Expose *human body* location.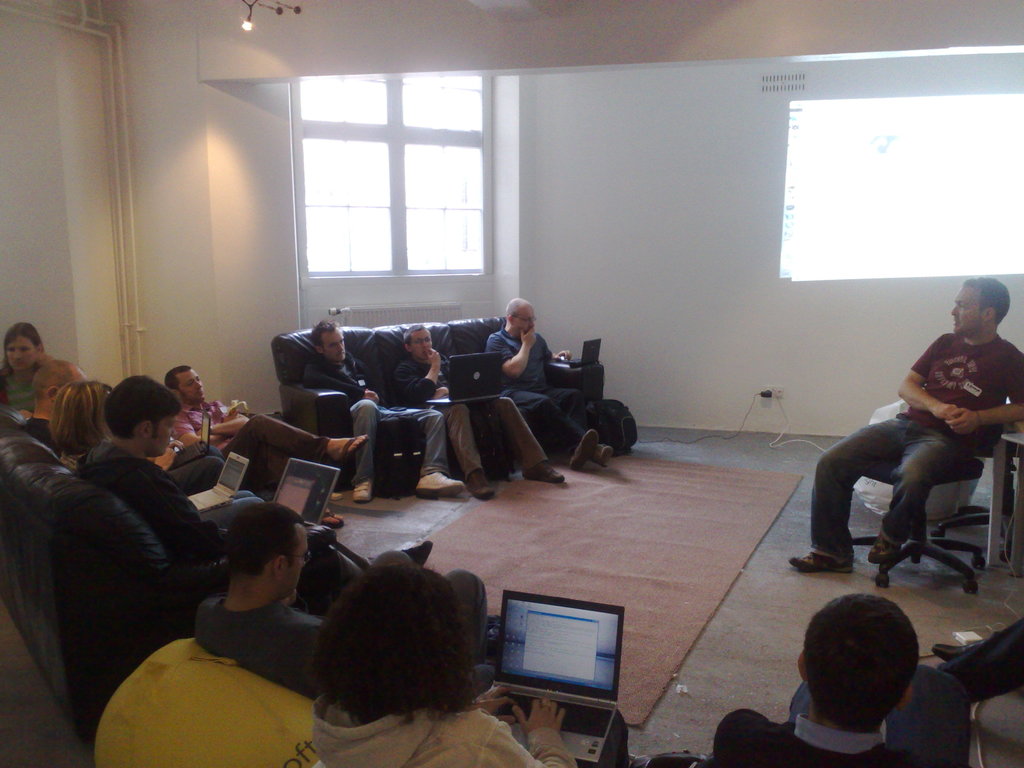
Exposed at <bbox>60, 456, 82, 471</bbox>.
